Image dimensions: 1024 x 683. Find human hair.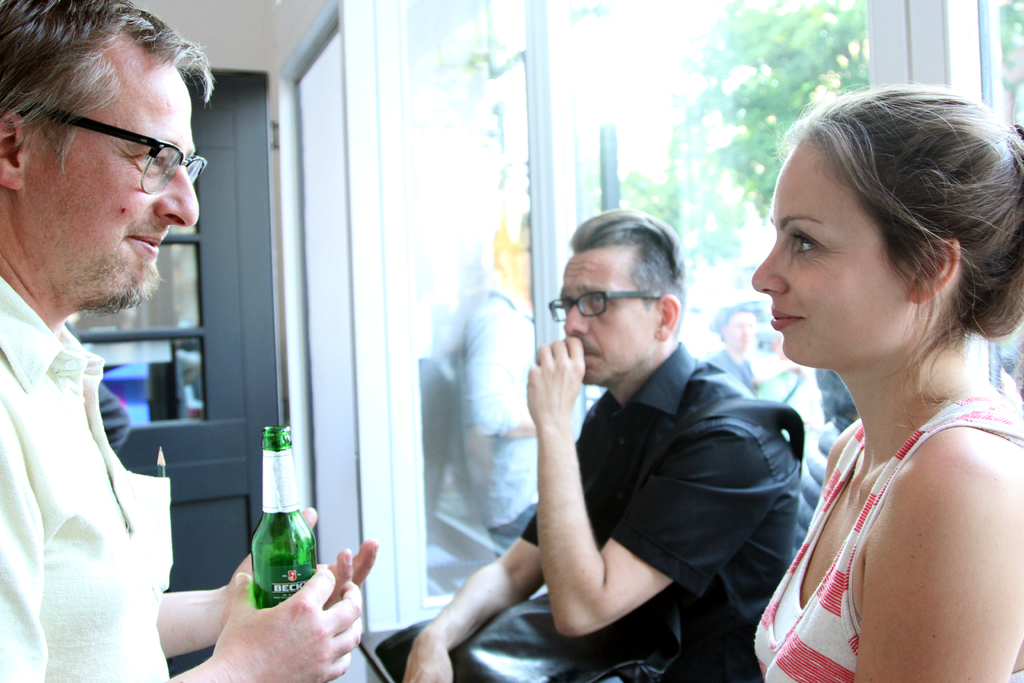
rect(570, 203, 686, 341).
